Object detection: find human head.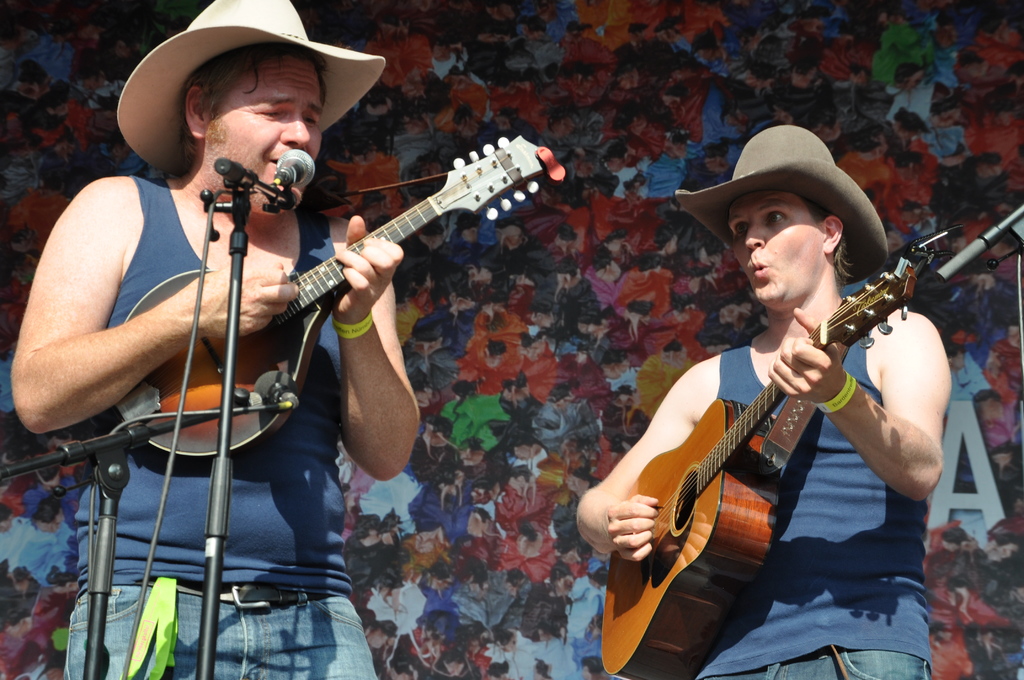
crop(698, 130, 893, 314).
